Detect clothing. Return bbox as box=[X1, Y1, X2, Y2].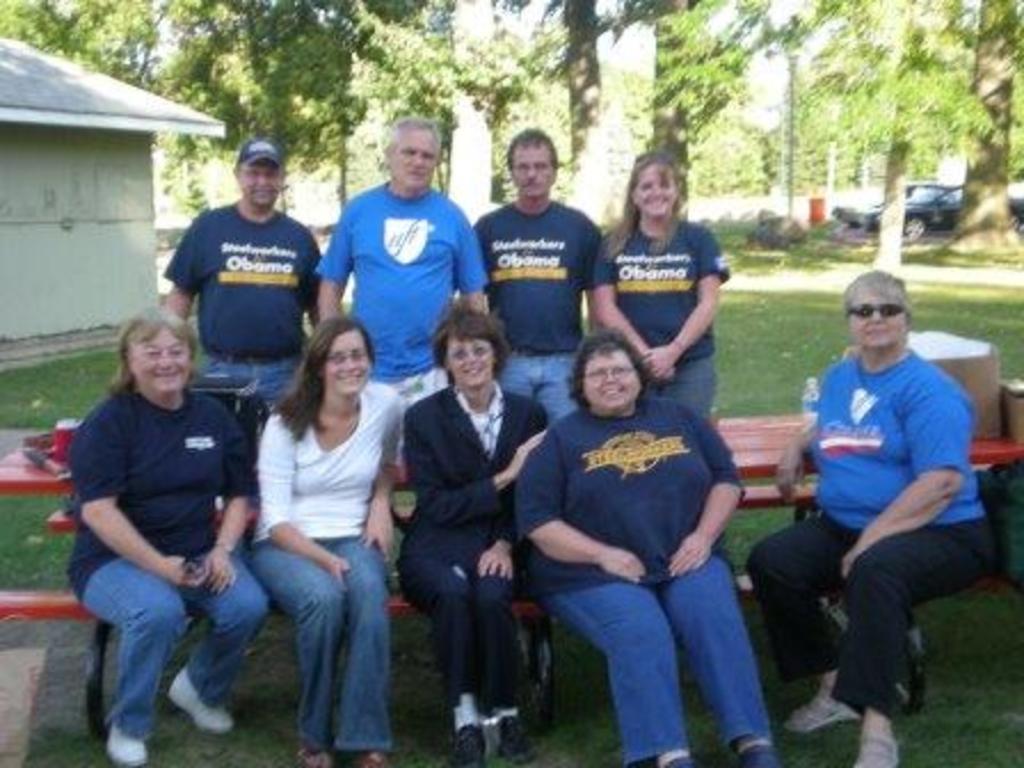
box=[160, 197, 325, 402].
